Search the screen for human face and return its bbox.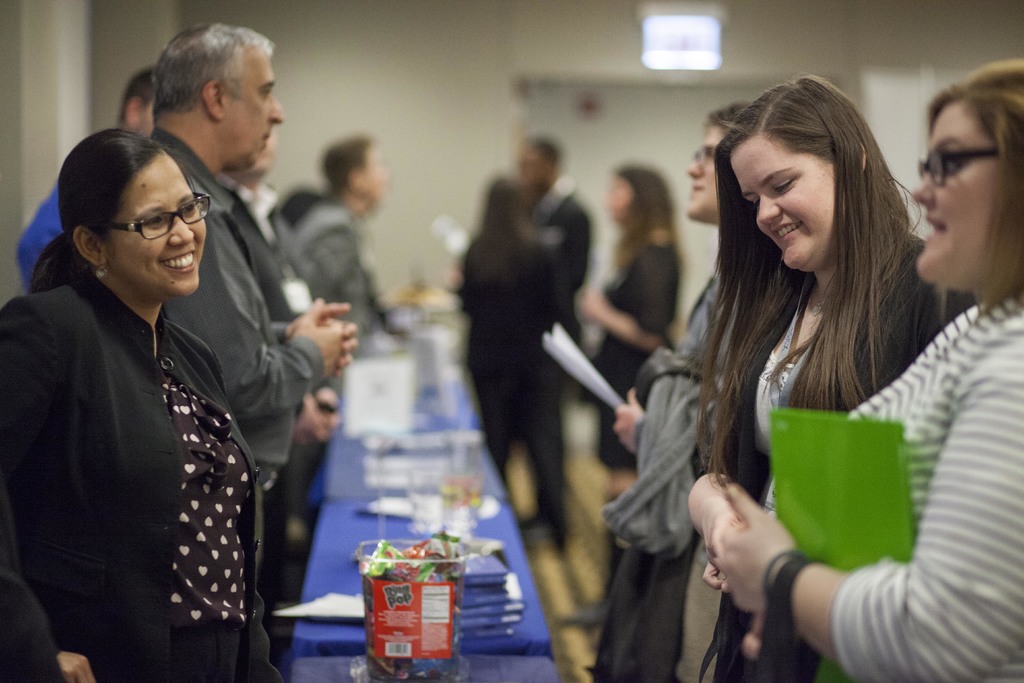
Found: {"x1": 730, "y1": 142, "x2": 836, "y2": 267}.
